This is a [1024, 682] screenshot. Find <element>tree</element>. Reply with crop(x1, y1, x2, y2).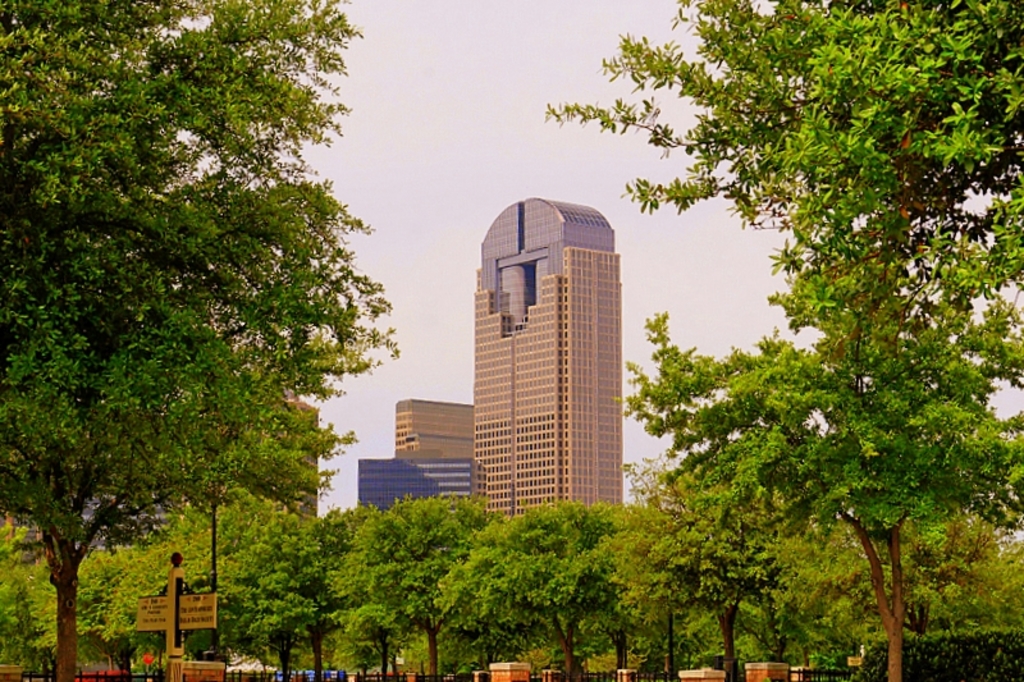
crop(292, 509, 397, 681).
